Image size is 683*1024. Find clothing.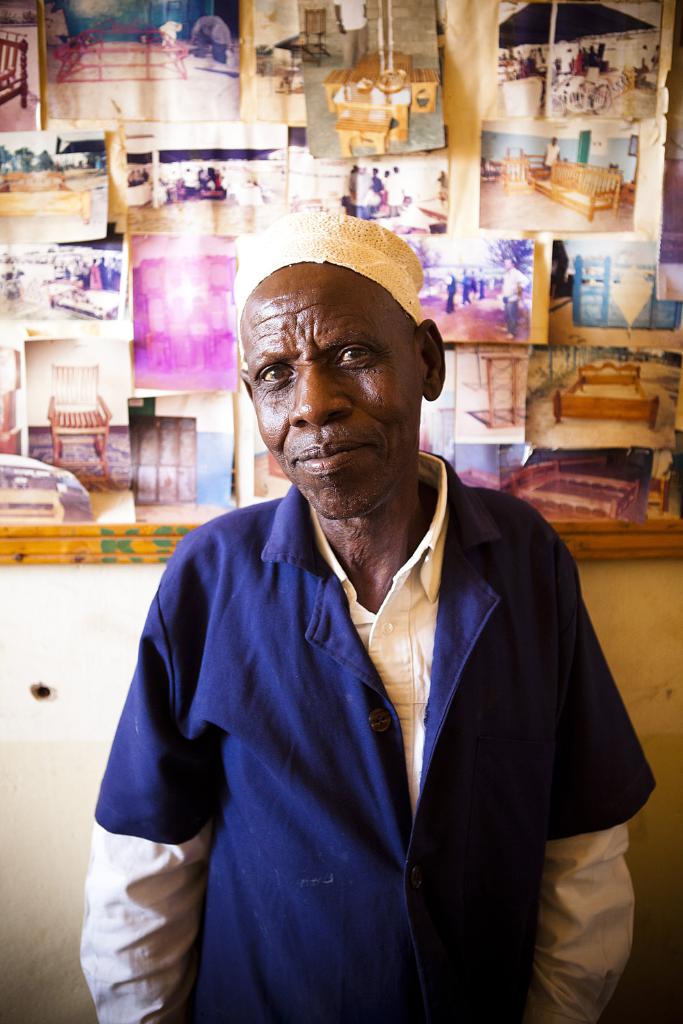
75,442,657,1023.
